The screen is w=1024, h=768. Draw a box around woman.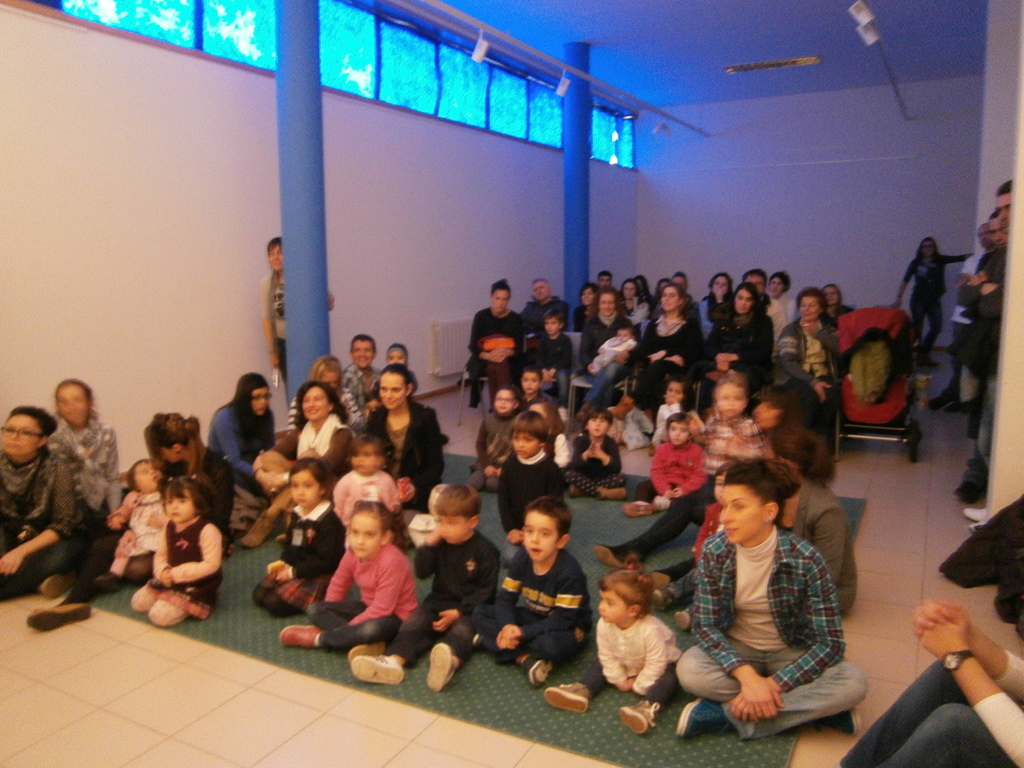
0:403:92:600.
